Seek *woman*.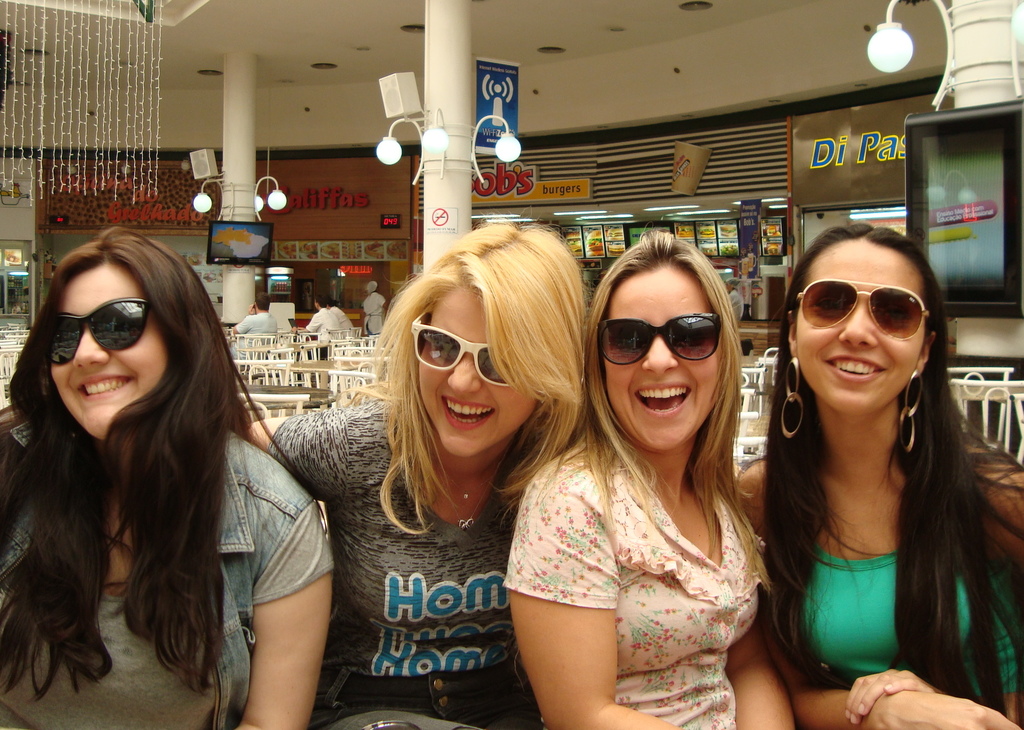
729 226 1023 729.
